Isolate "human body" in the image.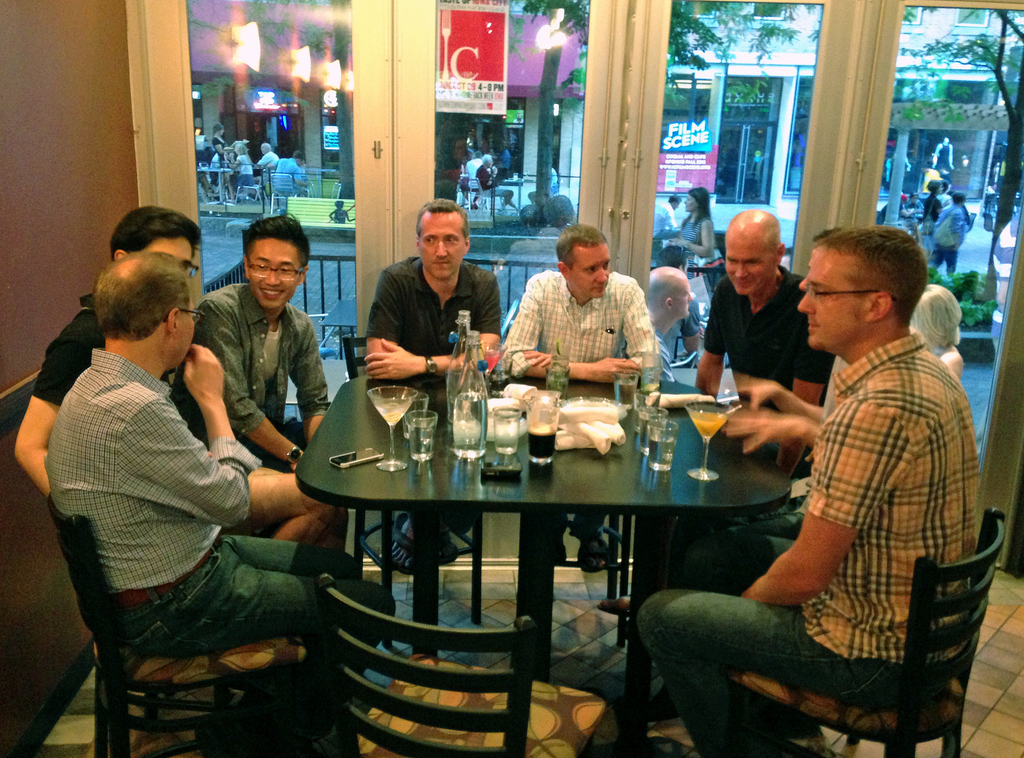
Isolated region: (x1=632, y1=222, x2=987, y2=757).
